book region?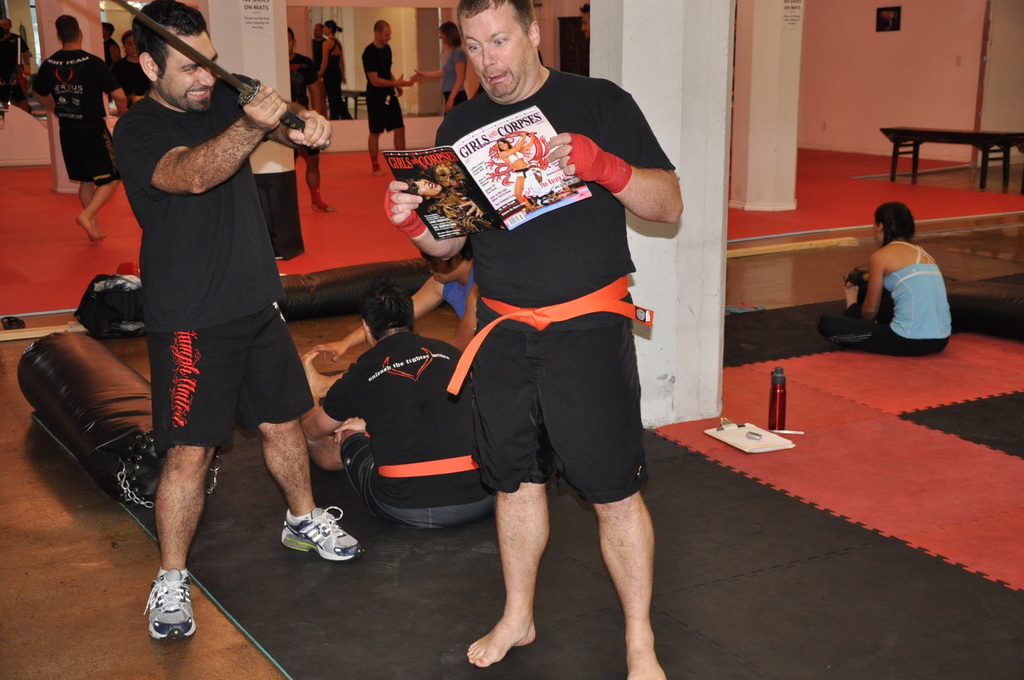
381:104:591:243
